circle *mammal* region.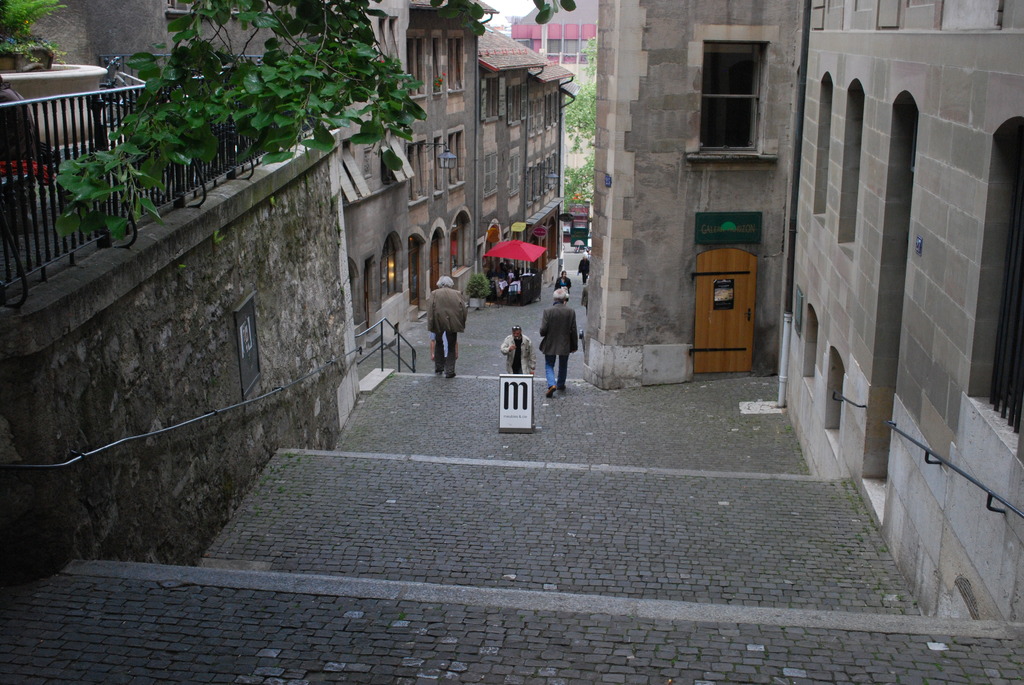
Region: {"x1": 577, "y1": 251, "x2": 590, "y2": 281}.
